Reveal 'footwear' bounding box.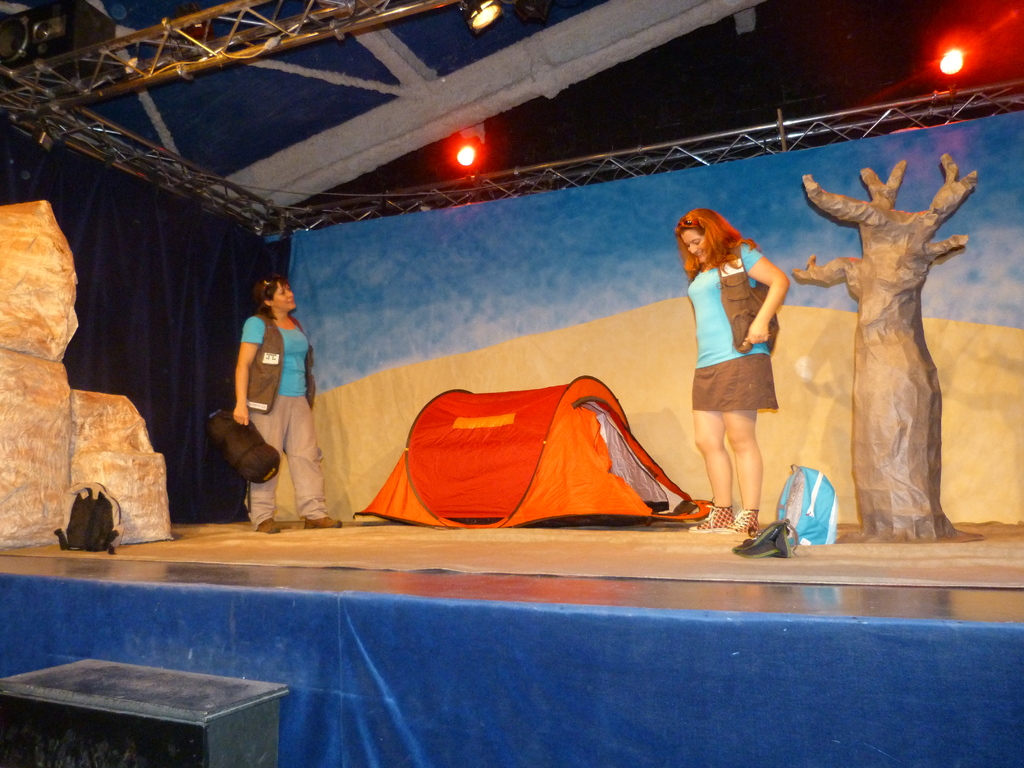
Revealed: l=256, t=512, r=276, b=533.
